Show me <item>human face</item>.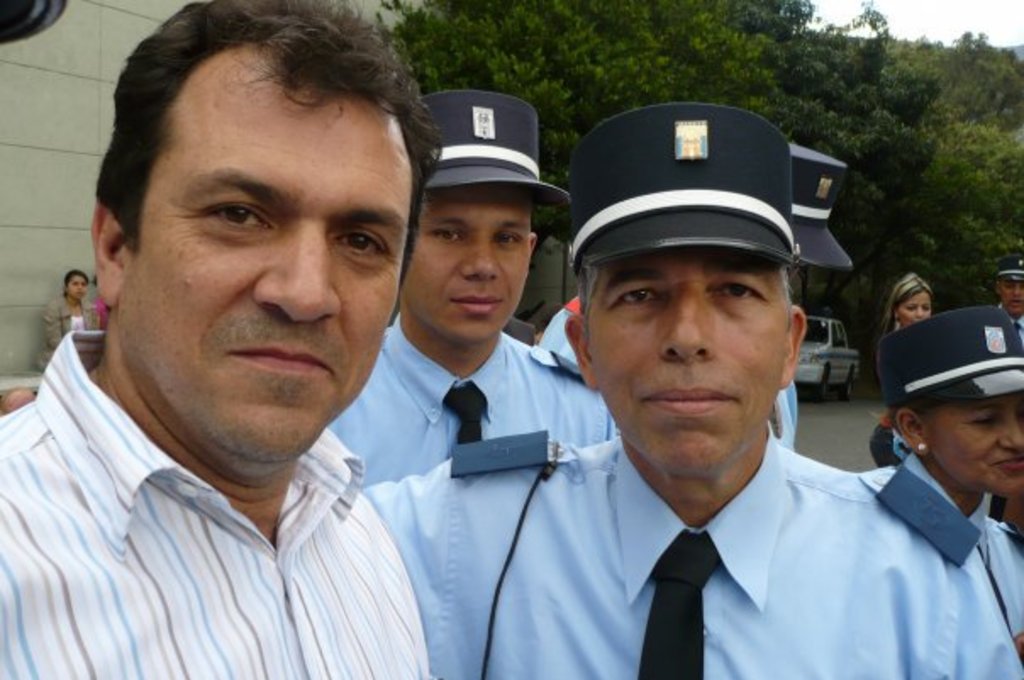
<item>human face</item> is here: (895, 287, 936, 329).
